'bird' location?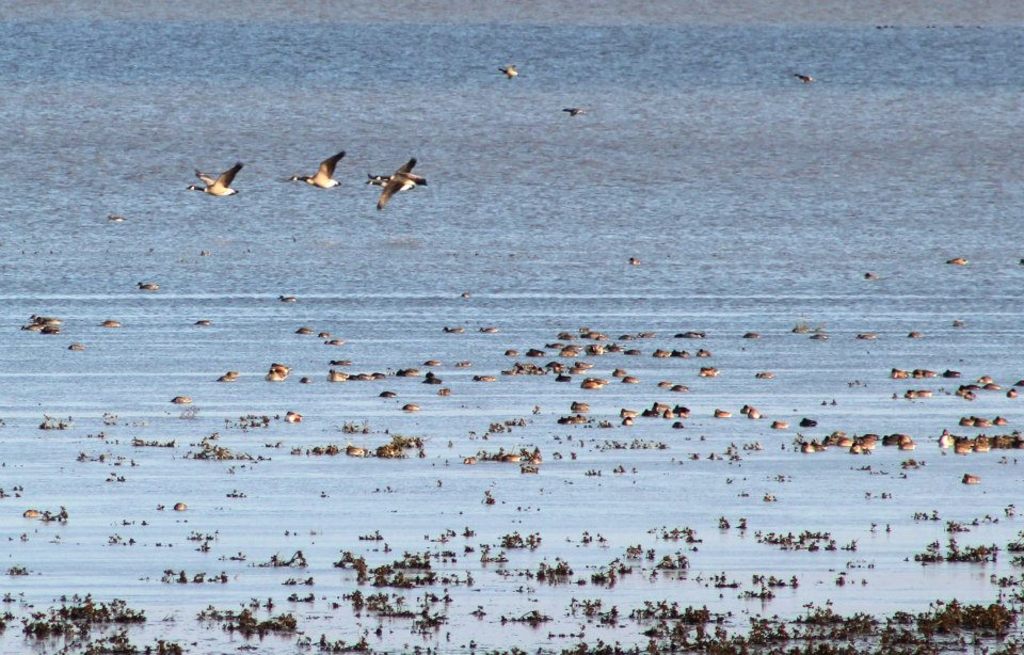
locate(1011, 379, 1023, 386)
